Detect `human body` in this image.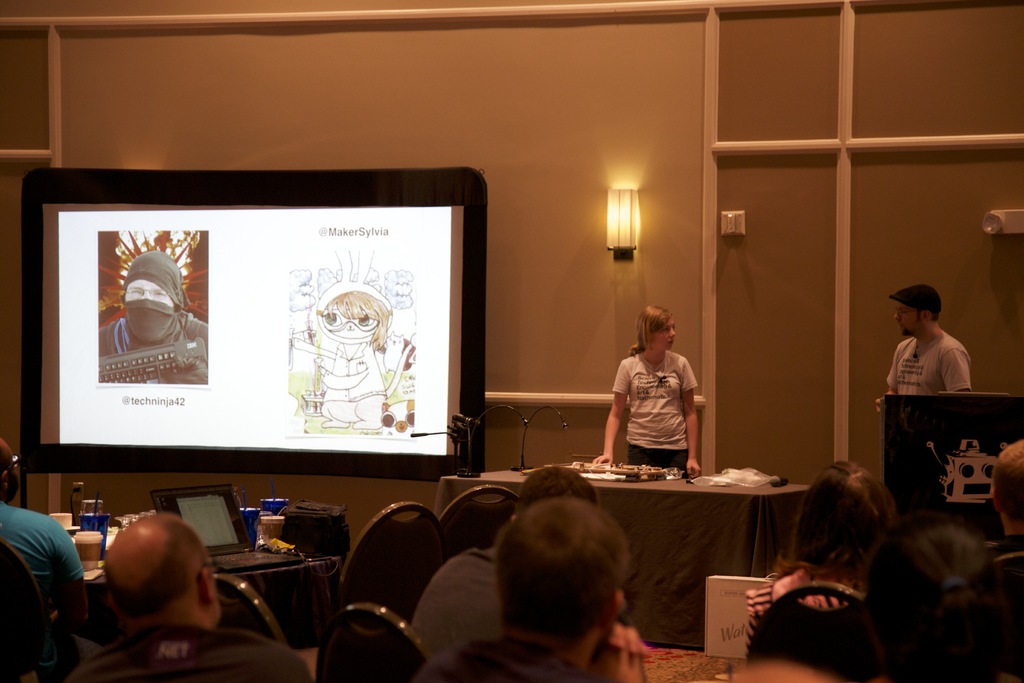
Detection: BBox(740, 457, 903, 637).
